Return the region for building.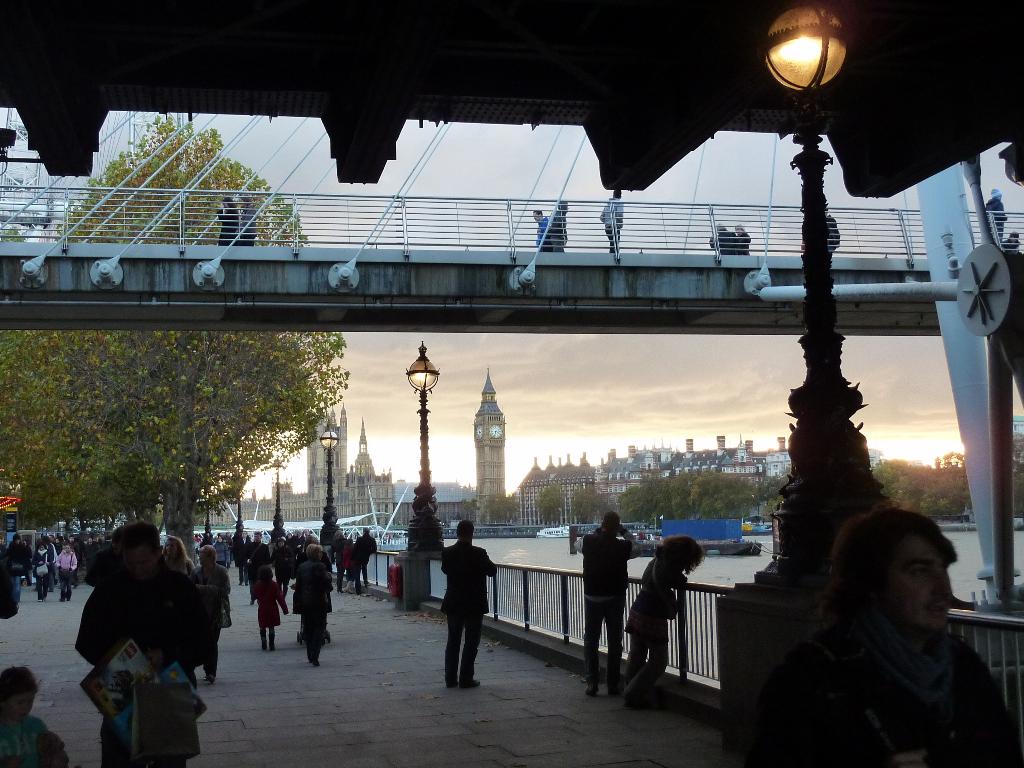
region(470, 368, 508, 528).
